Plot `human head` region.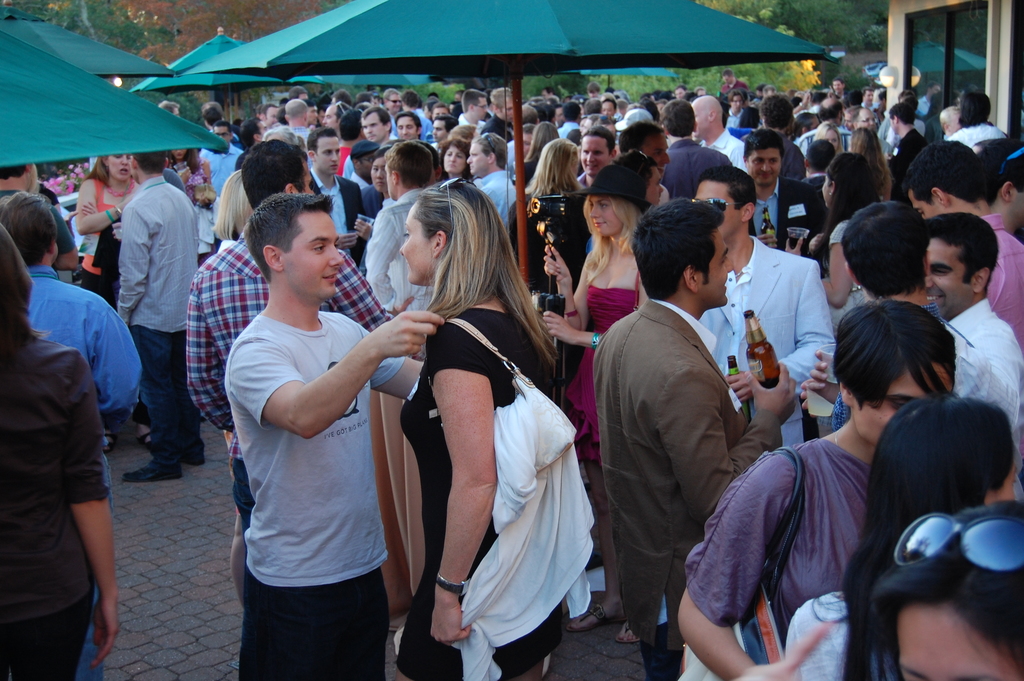
Plotted at (x1=902, y1=140, x2=998, y2=223).
